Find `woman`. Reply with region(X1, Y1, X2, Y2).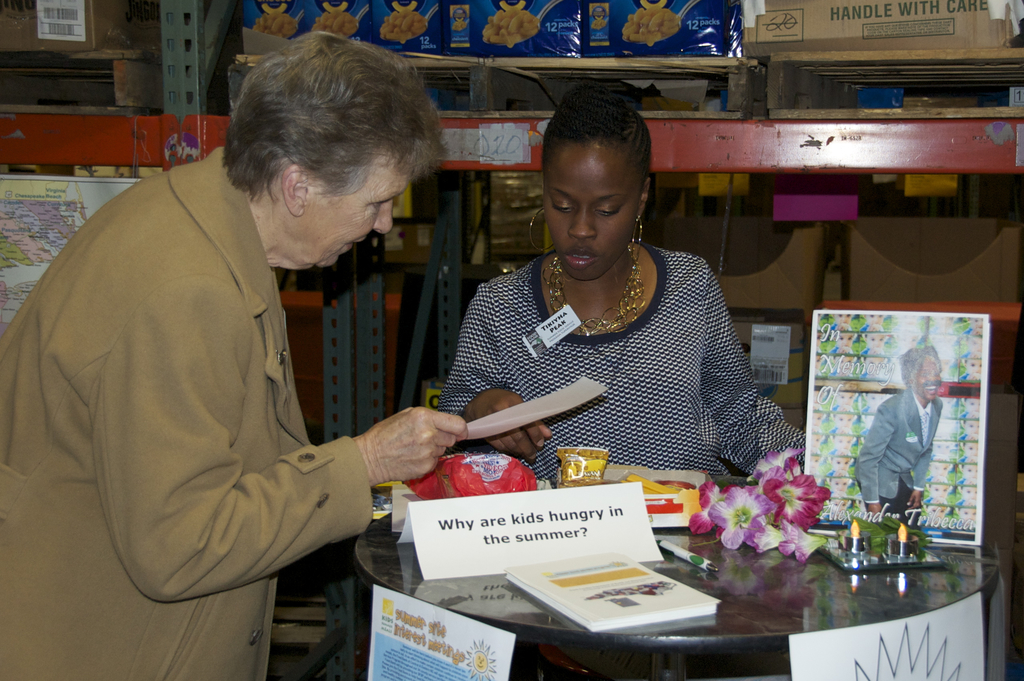
region(394, 88, 794, 579).
